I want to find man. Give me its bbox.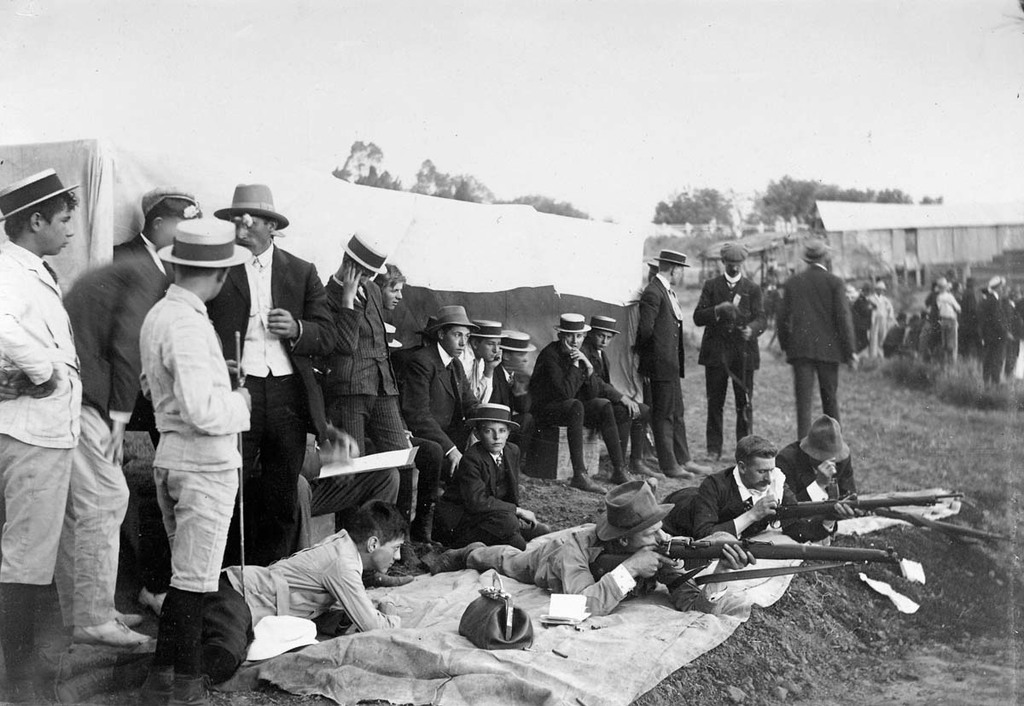
(x1=776, y1=416, x2=859, y2=512).
